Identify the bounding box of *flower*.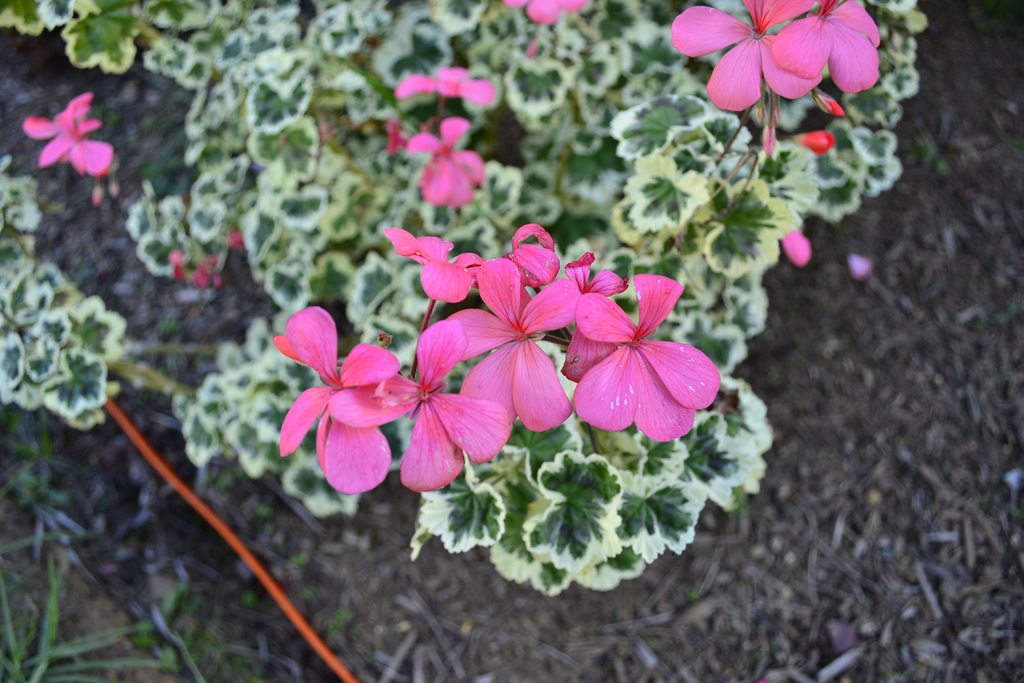
380,229,481,298.
